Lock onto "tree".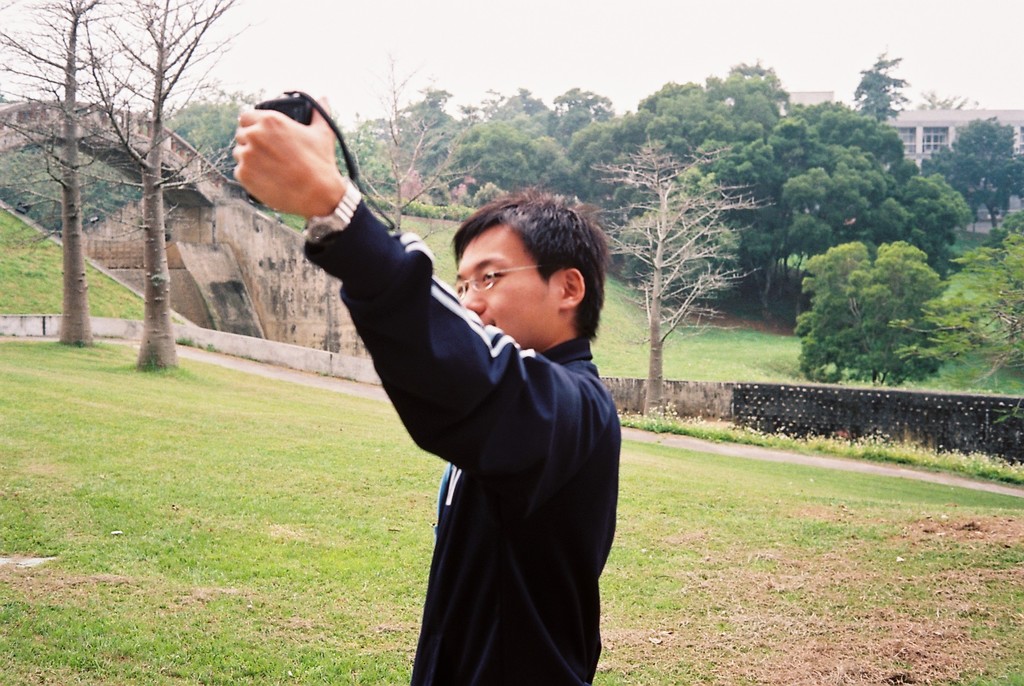
Locked: {"x1": 548, "y1": 82, "x2": 620, "y2": 143}.
